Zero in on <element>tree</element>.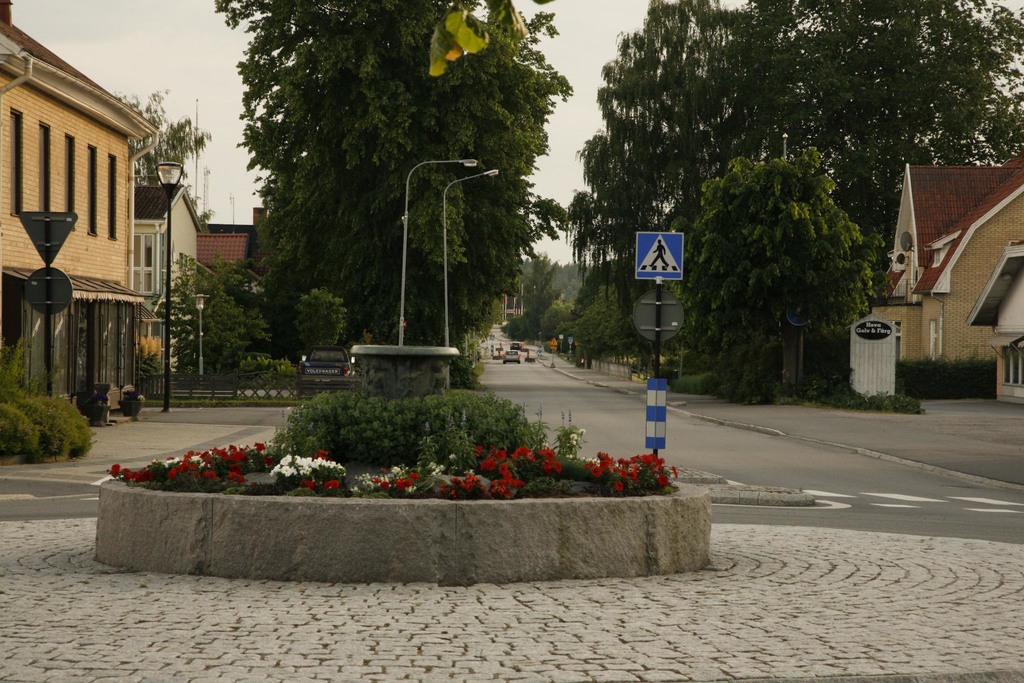
Zeroed in: 697:130:892:382.
